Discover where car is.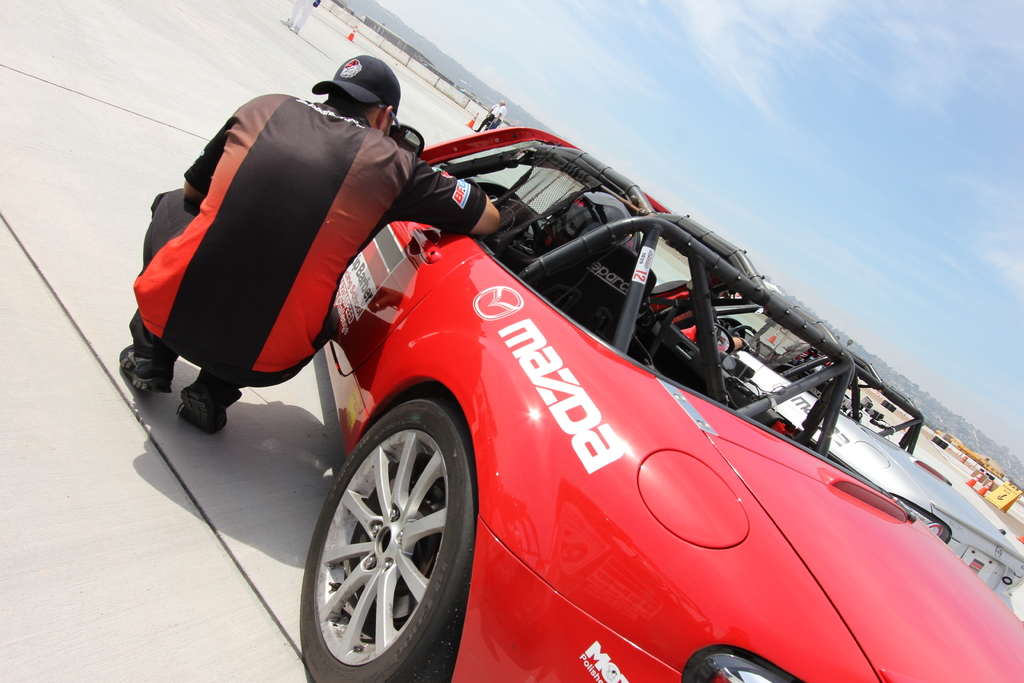
Discovered at bbox=(714, 316, 1023, 609).
